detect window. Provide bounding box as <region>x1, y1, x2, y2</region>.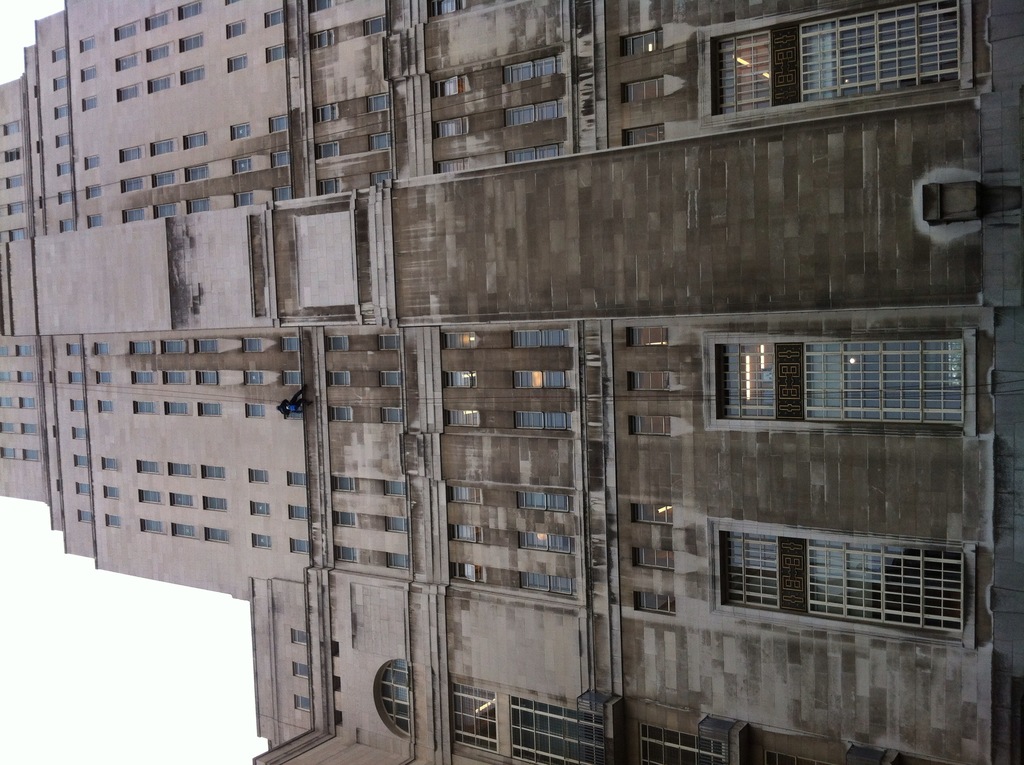
<region>80, 156, 100, 168</region>.
